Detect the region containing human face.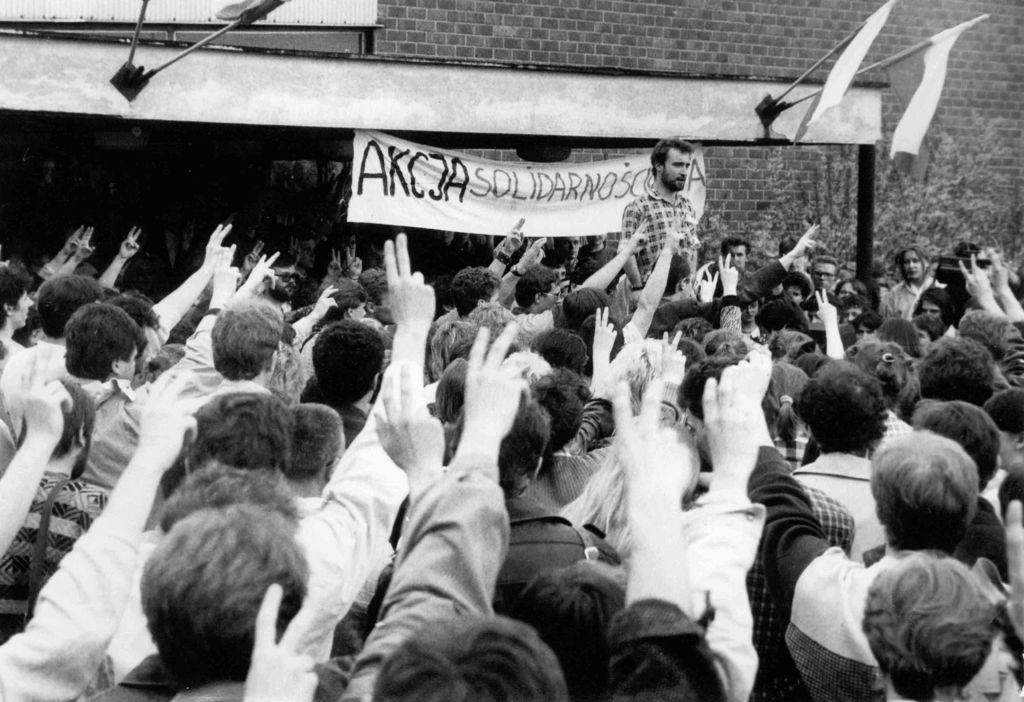
rect(684, 406, 708, 461).
